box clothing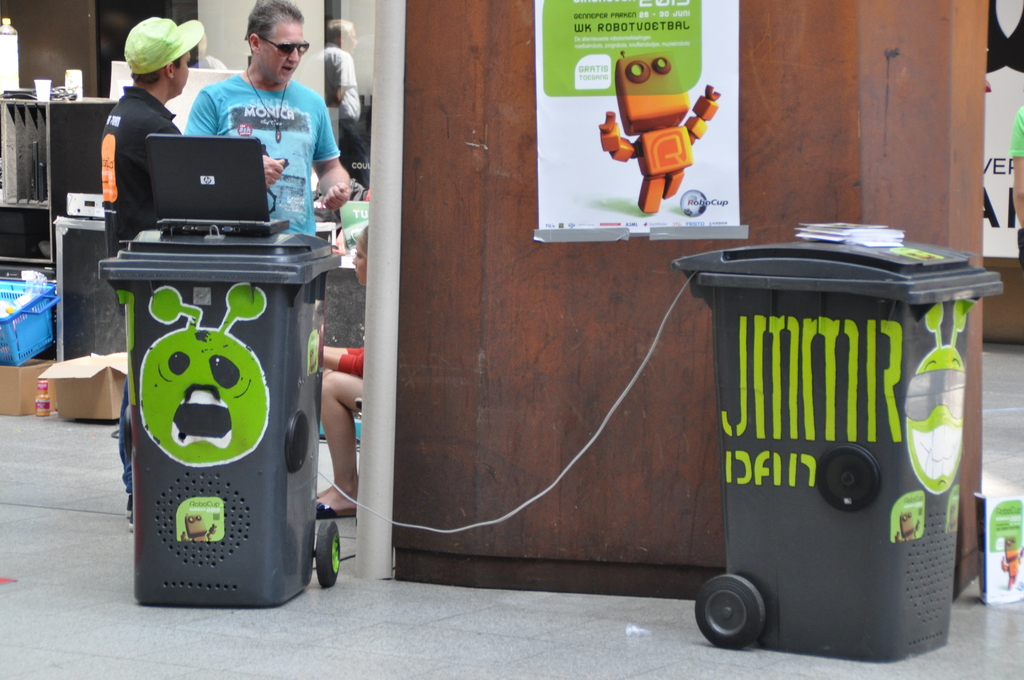
184 65 344 419
